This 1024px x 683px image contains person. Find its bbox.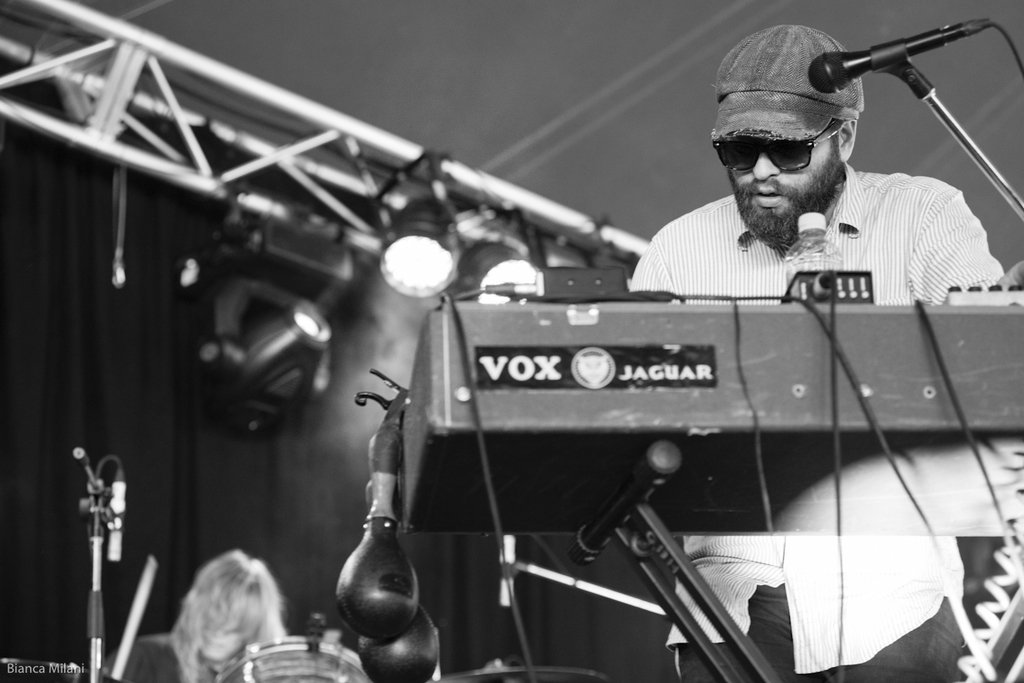
[109,548,298,682].
